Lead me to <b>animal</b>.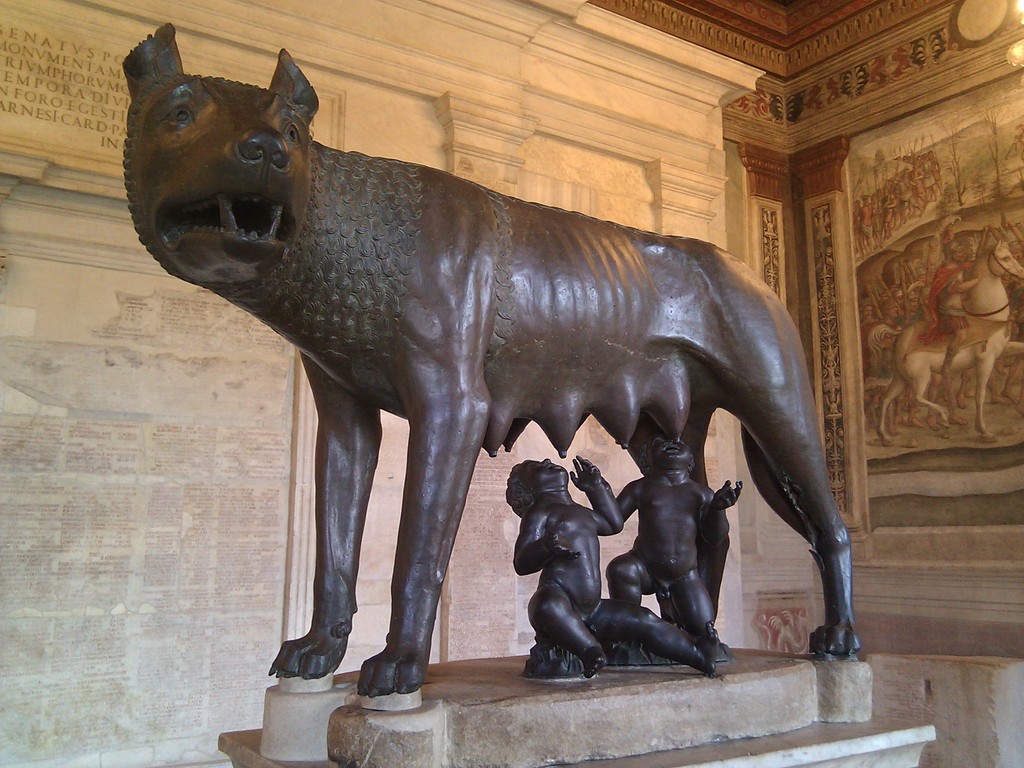
Lead to rect(877, 228, 1023, 447).
